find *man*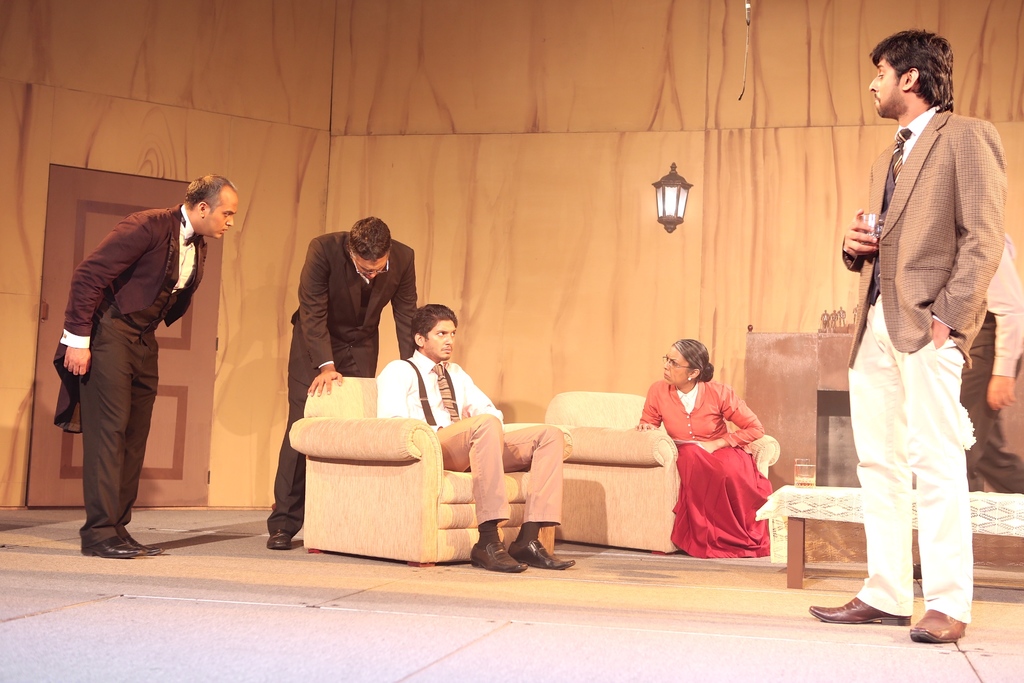
266, 215, 418, 550
